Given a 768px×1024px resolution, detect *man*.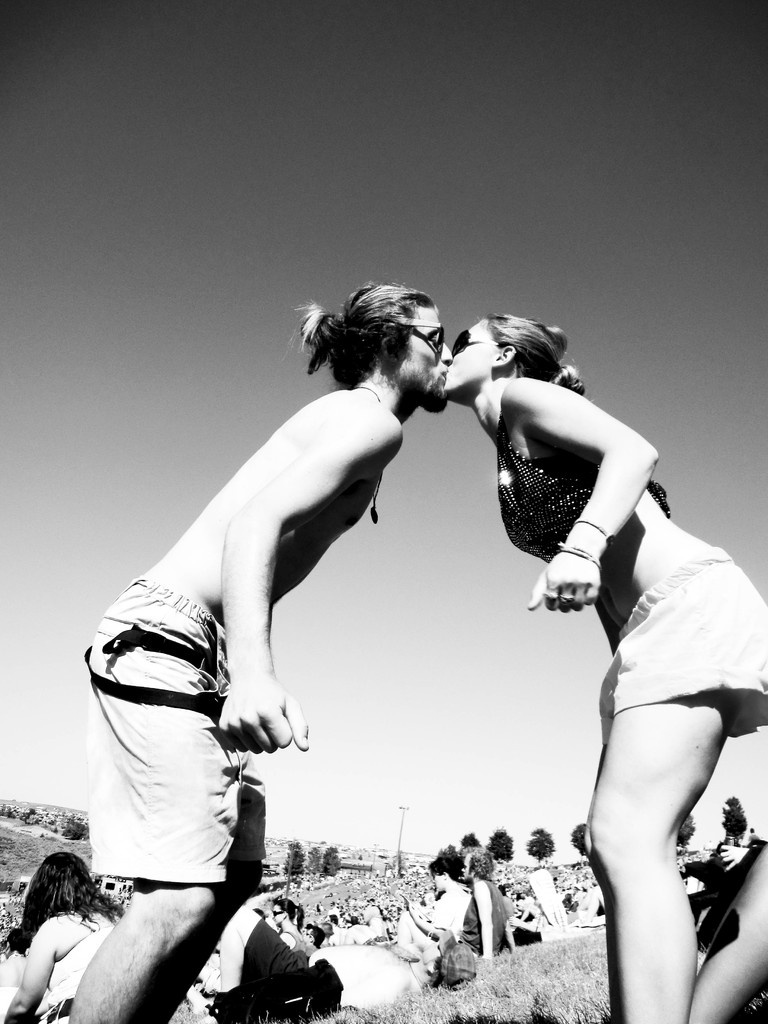
463/848/508/957.
